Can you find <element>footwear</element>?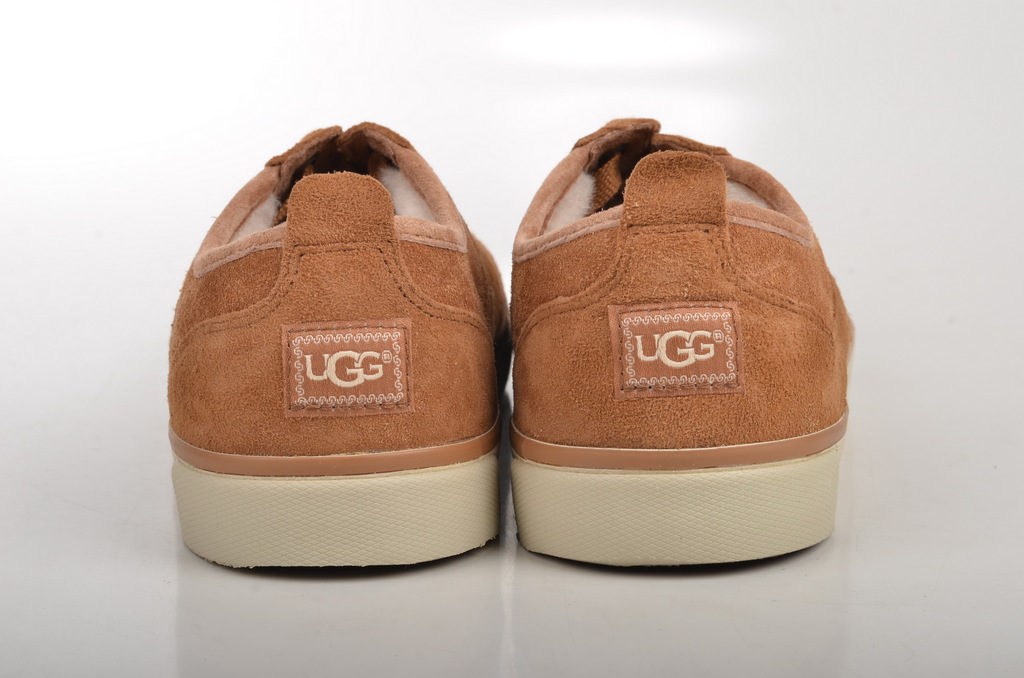
Yes, bounding box: pyautogui.locateOnScreen(164, 90, 498, 590).
